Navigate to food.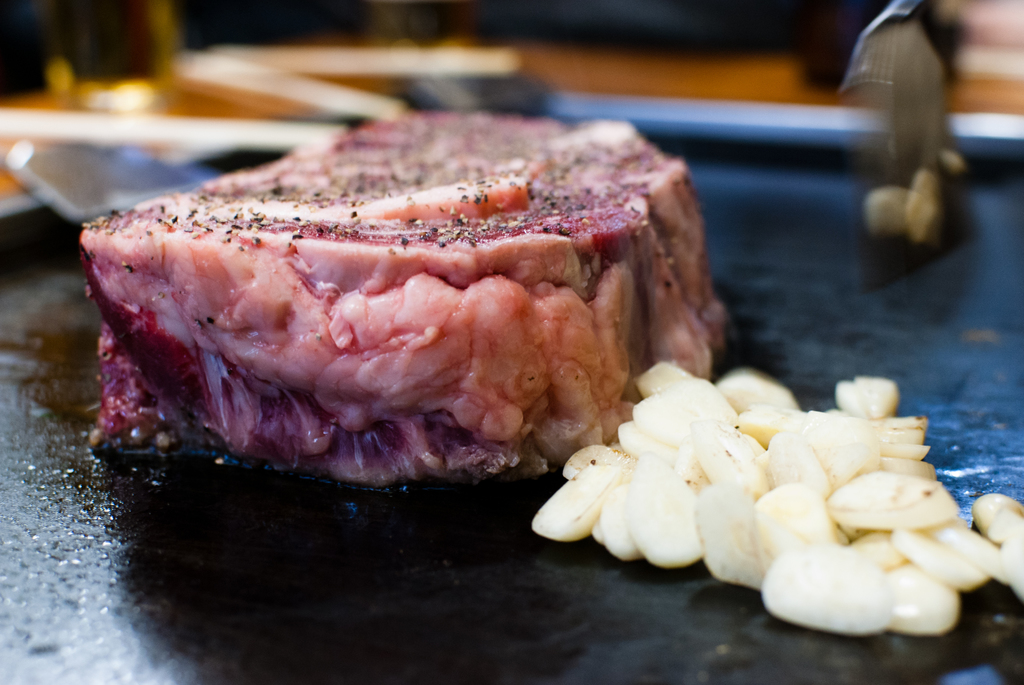
Navigation target: 94:90:716:503.
